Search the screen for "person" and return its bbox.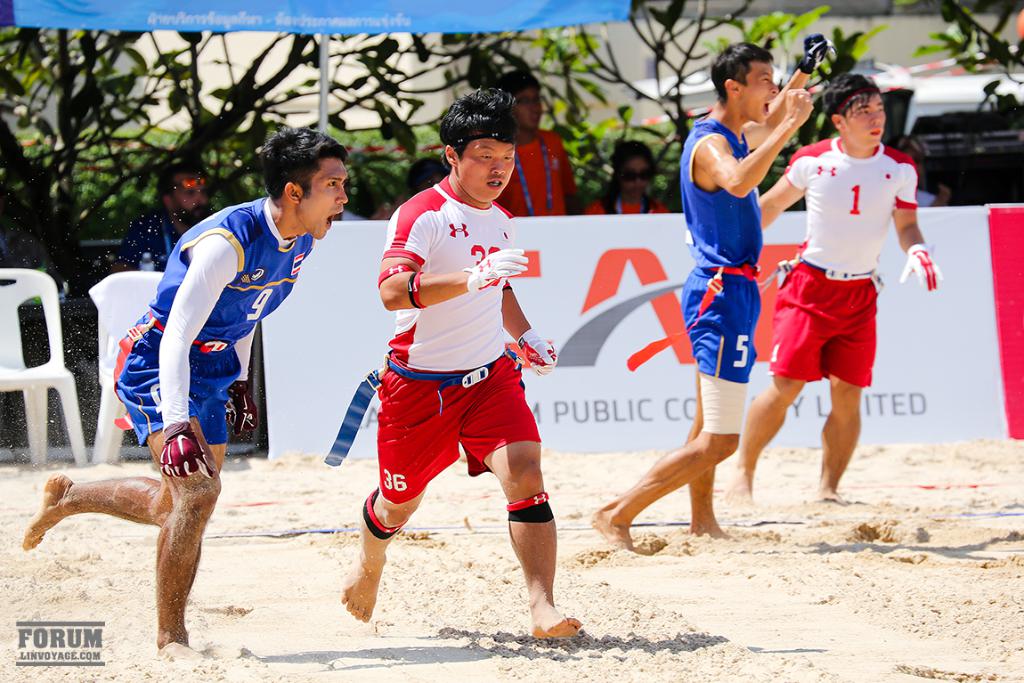
Found: (345, 100, 557, 655).
